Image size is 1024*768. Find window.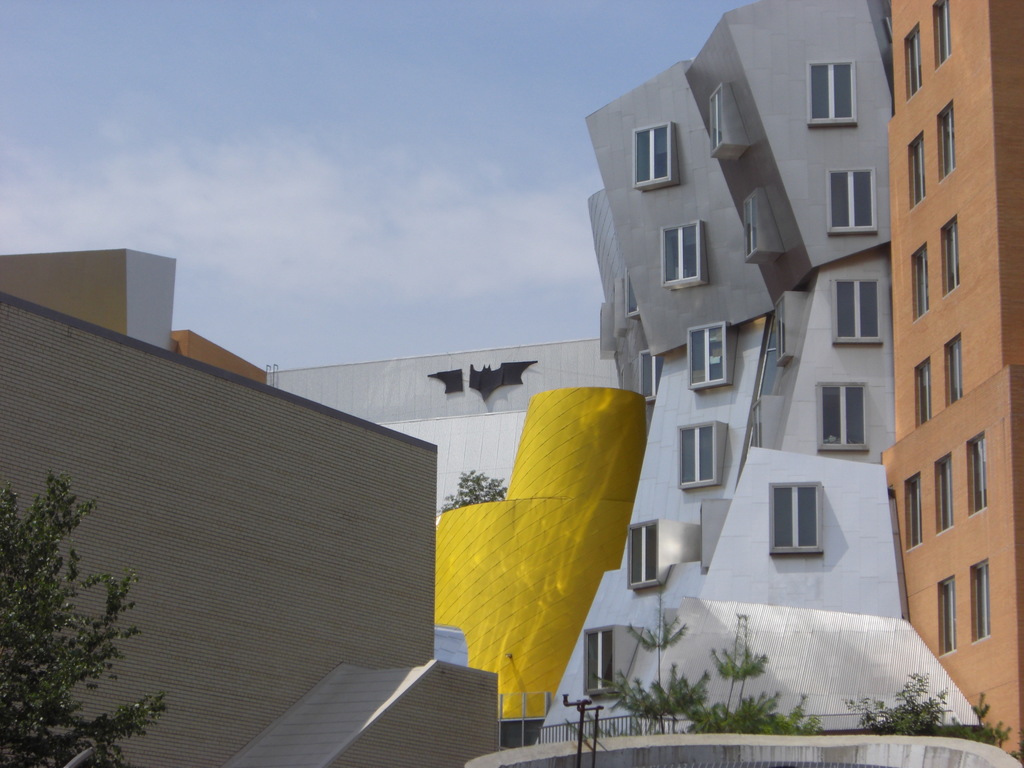
bbox=(828, 168, 881, 236).
